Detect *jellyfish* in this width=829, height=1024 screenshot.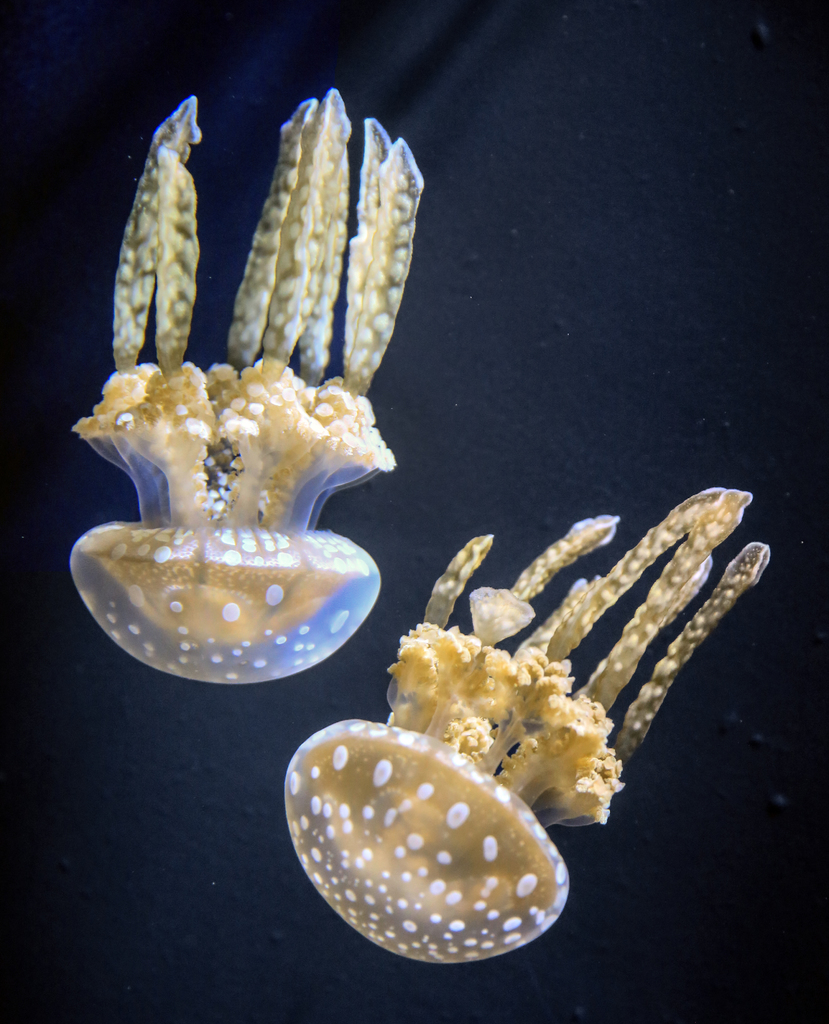
Detection: bbox=(60, 116, 431, 727).
